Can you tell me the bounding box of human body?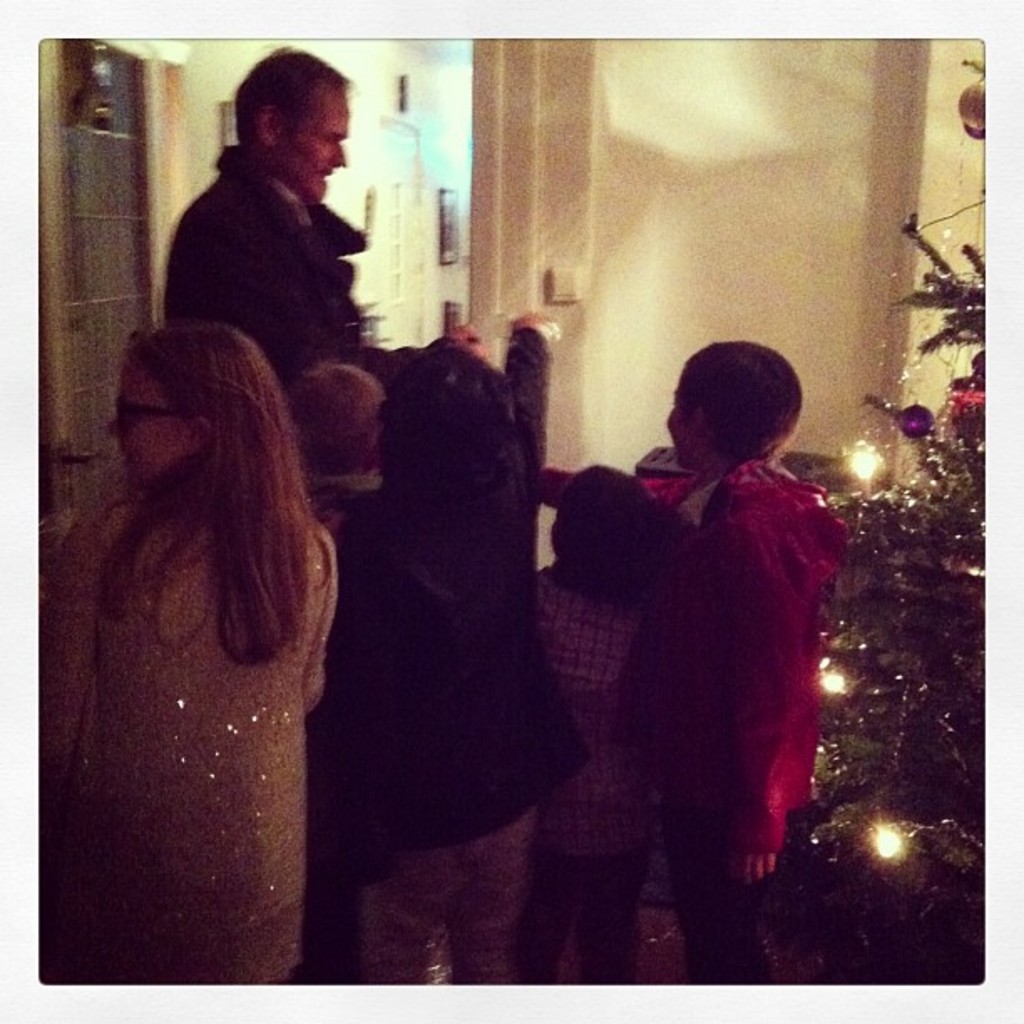
l=581, t=313, r=853, b=914.
